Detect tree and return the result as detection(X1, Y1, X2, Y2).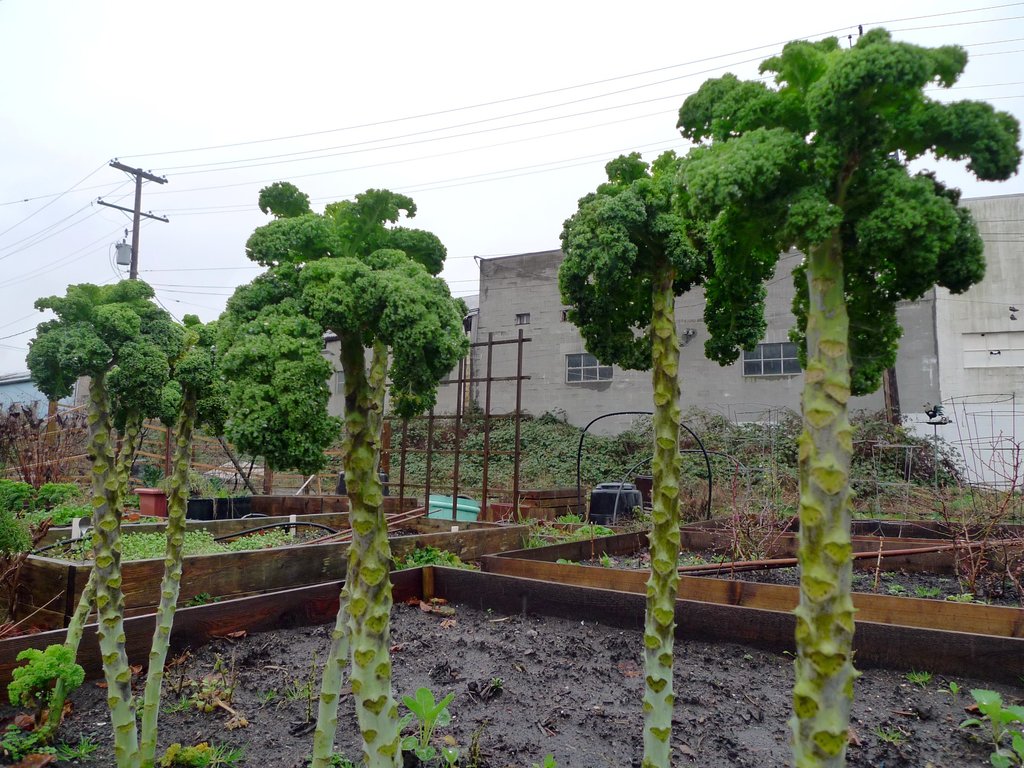
detection(24, 275, 228, 767).
